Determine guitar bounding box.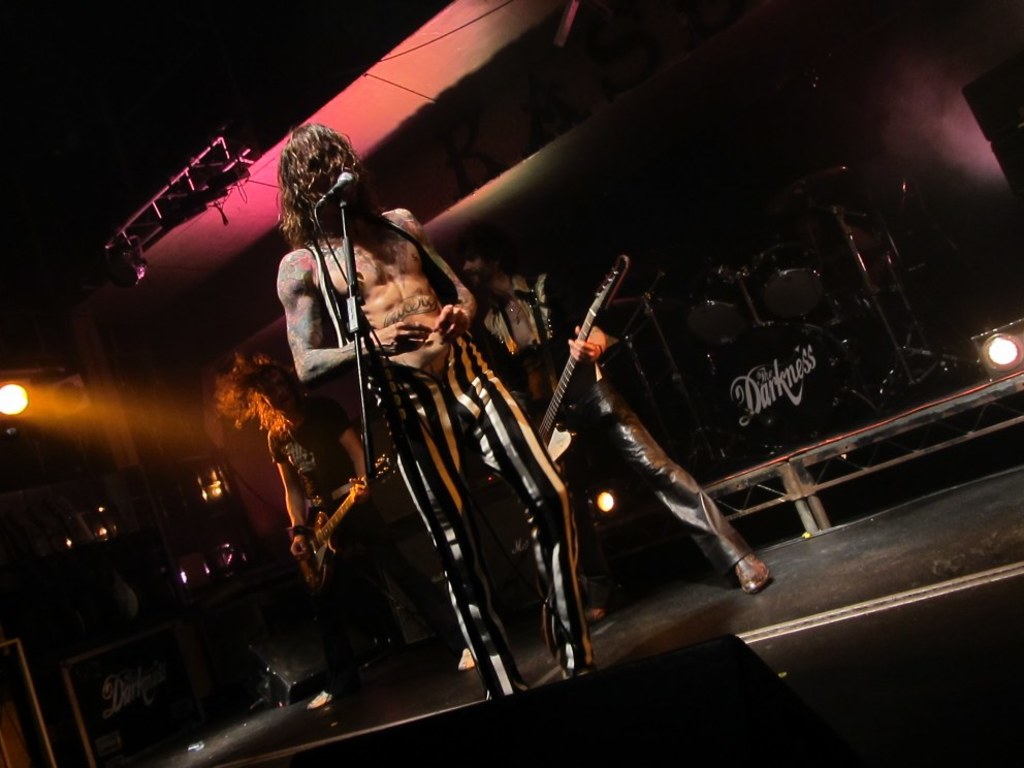
Determined: select_region(526, 251, 636, 469).
